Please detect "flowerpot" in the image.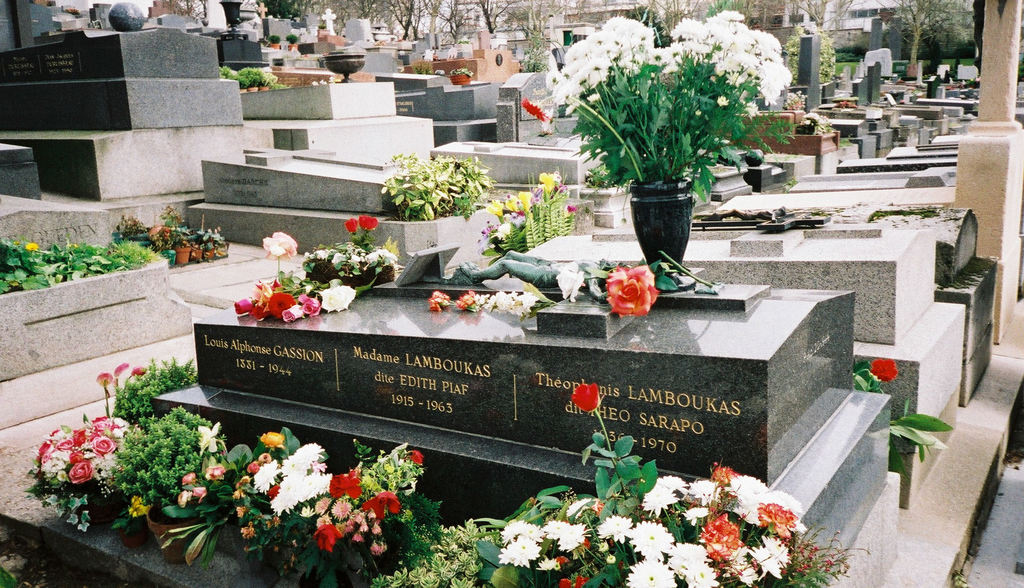
BBox(239, 89, 247, 94).
